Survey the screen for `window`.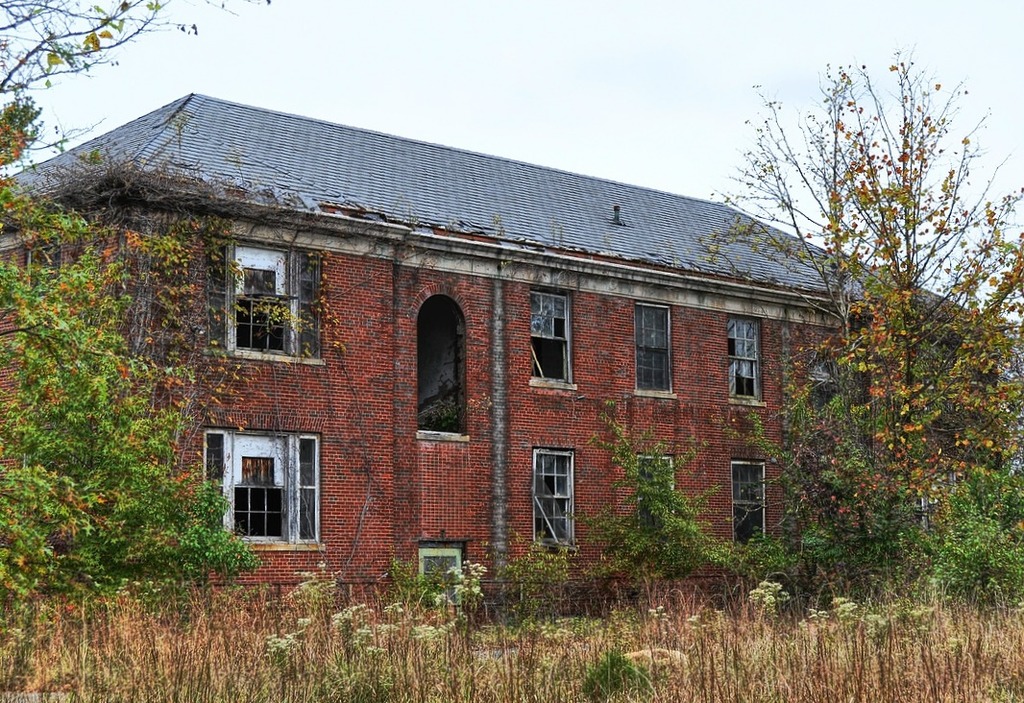
Survey found: Rect(212, 420, 341, 554).
